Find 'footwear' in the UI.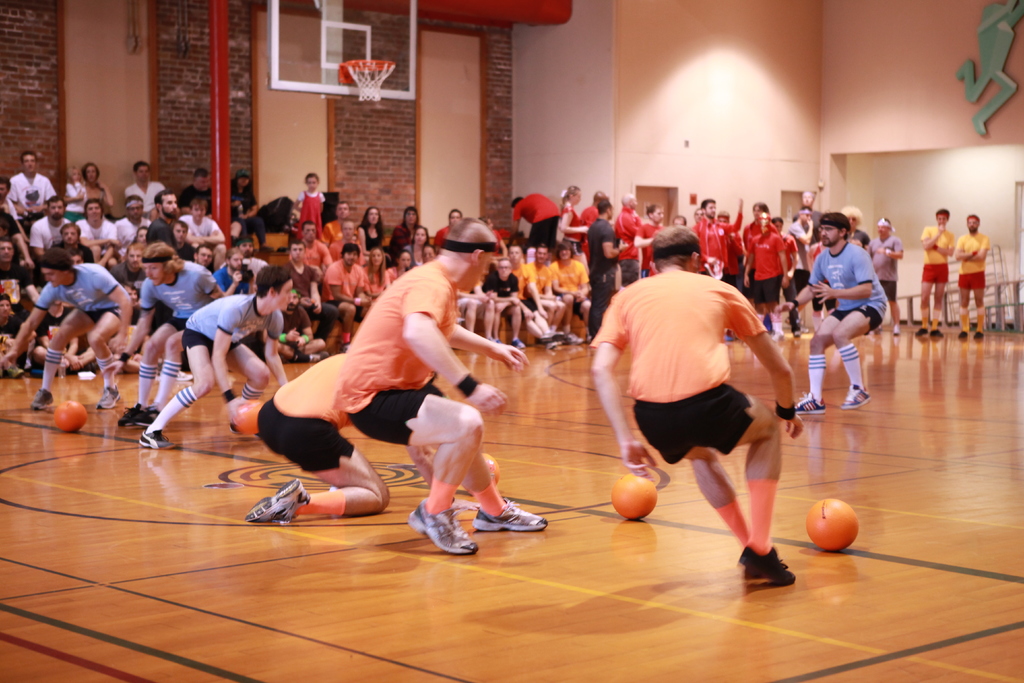
UI element at 511,336,525,348.
